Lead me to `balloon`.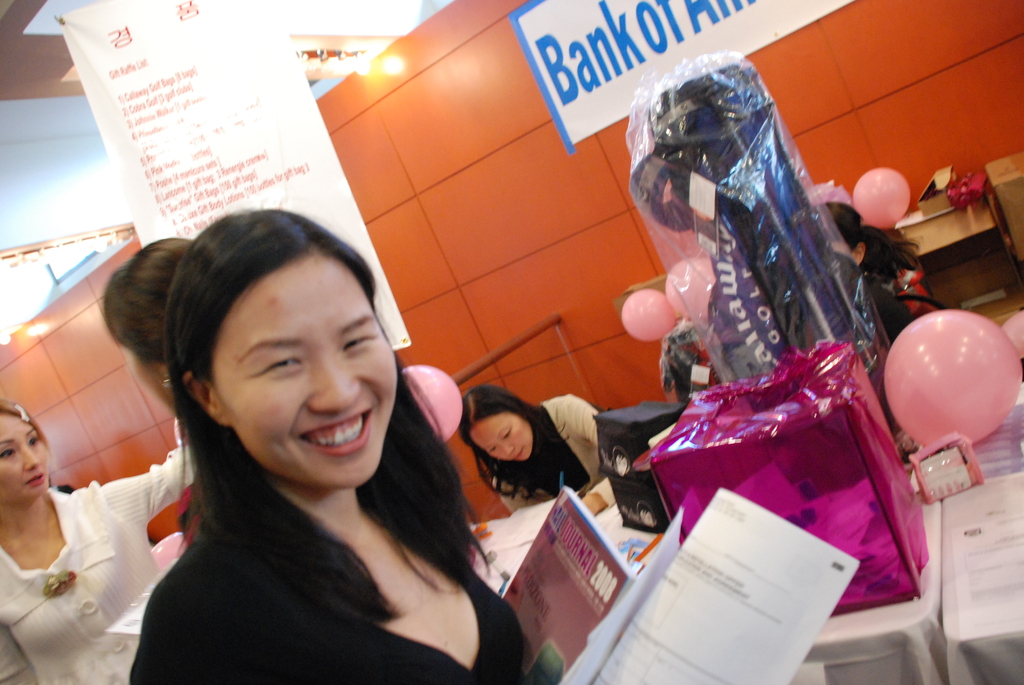
Lead to bbox(1004, 312, 1023, 356).
